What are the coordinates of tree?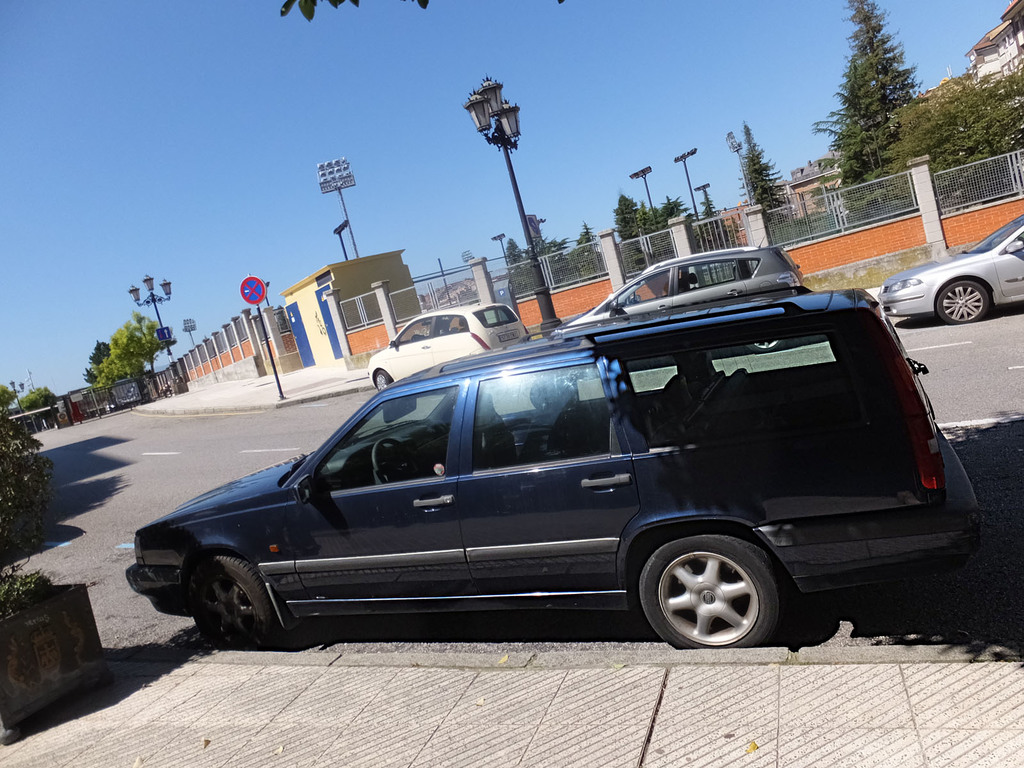
crop(86, 337, 127, 394).
